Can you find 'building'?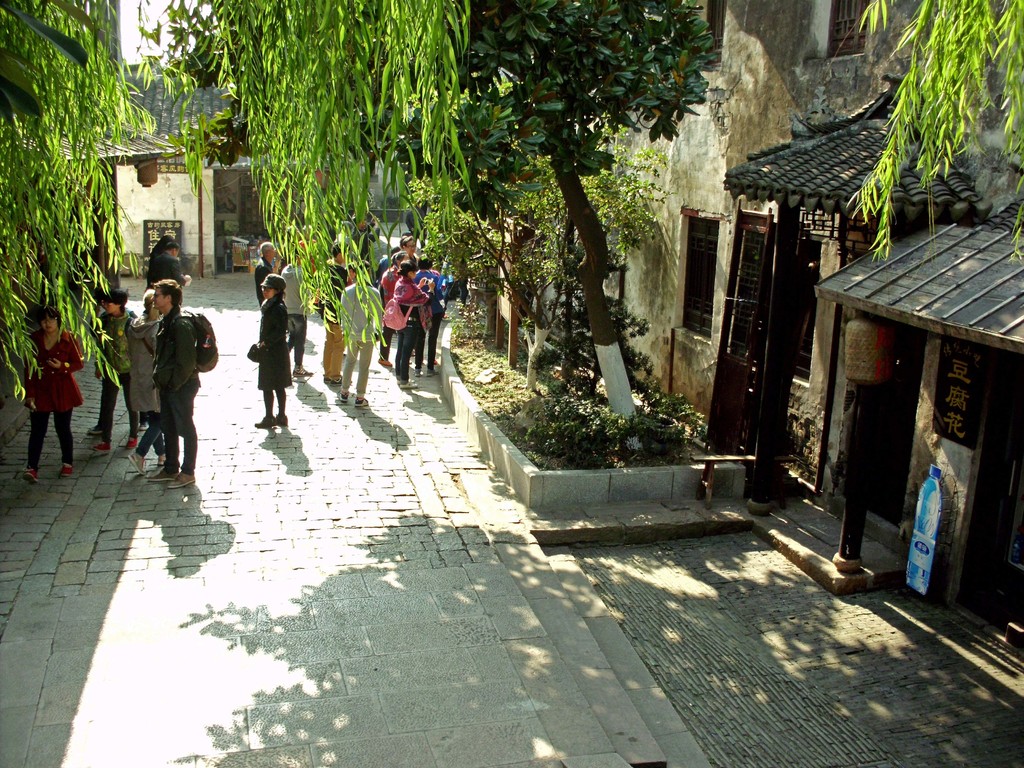
Yes, bounding box: locate(60, 1, 253, 277).
